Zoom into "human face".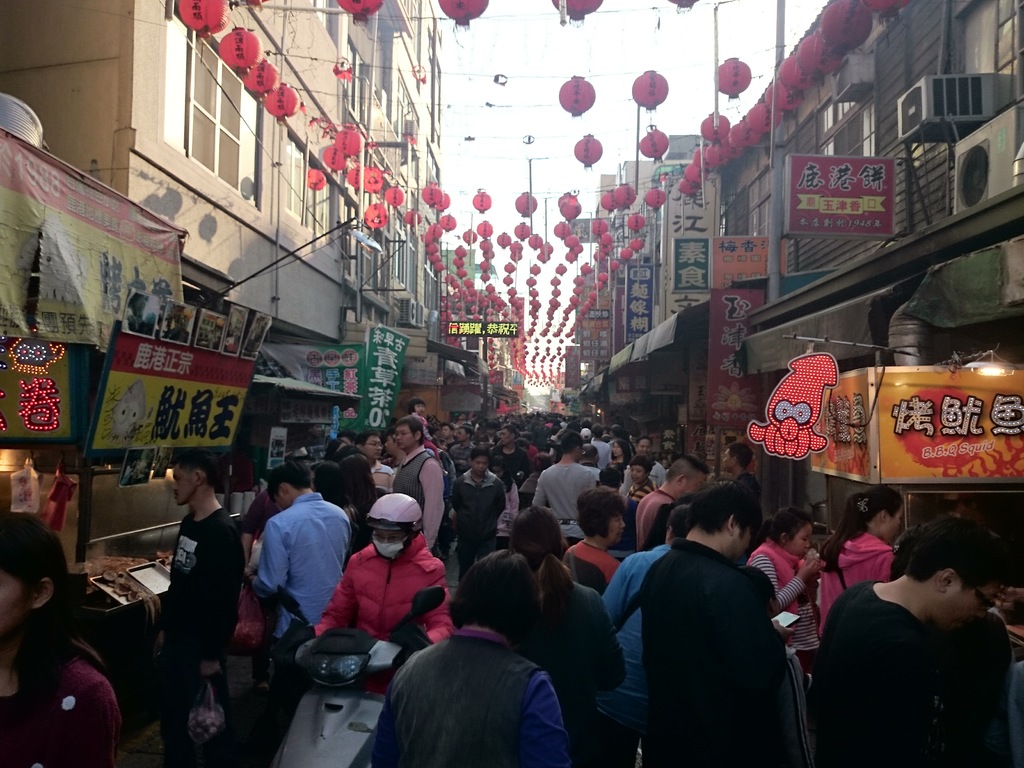
Zoom target: x1=629, y1=464, x2=645, y2=486.
